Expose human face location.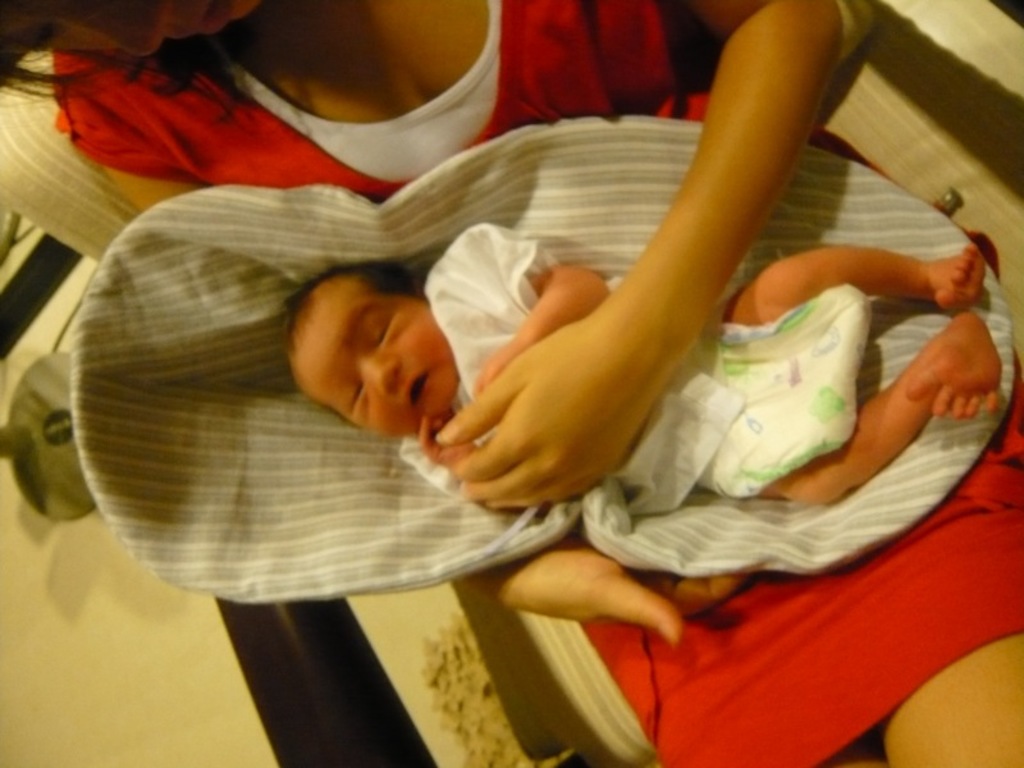
Exposed at l=292, t=278, r=454, b=433.
